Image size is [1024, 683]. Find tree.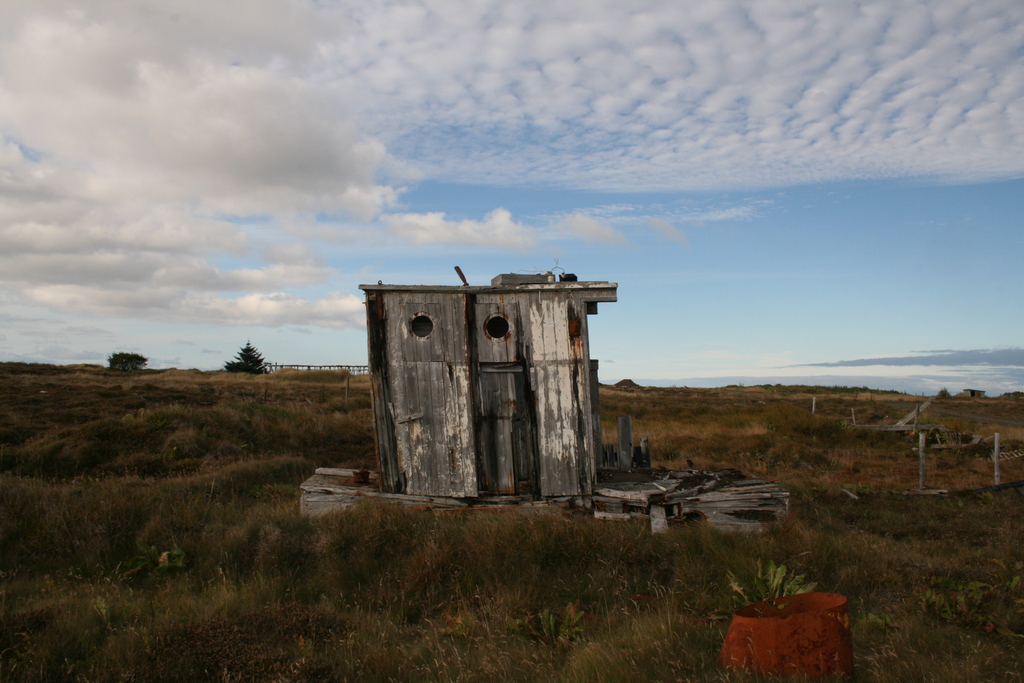
<bbox>220, 342, 266, 374</bbox>.
